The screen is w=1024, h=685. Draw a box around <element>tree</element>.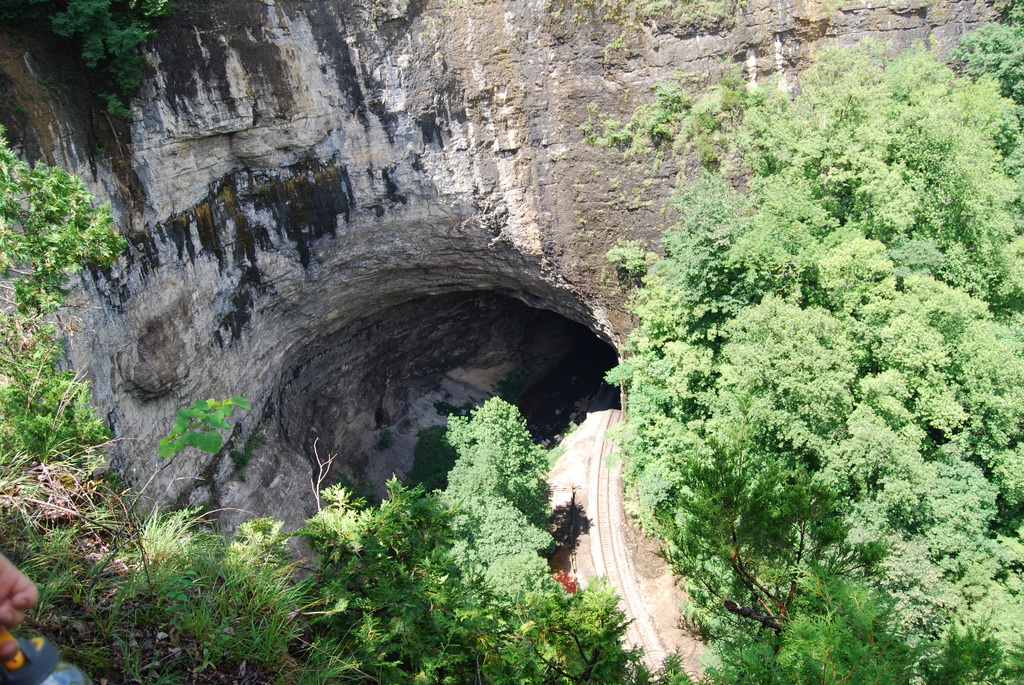
region(435, 375, 557, 610).
